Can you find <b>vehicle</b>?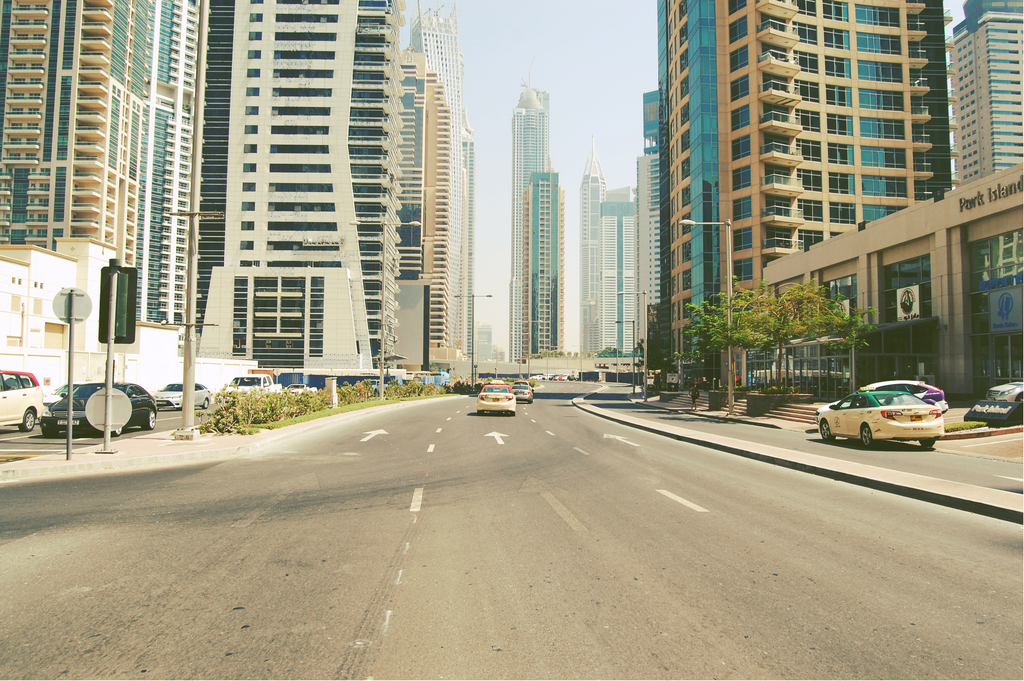
Yes, bounding box: 509:384:532:402.
